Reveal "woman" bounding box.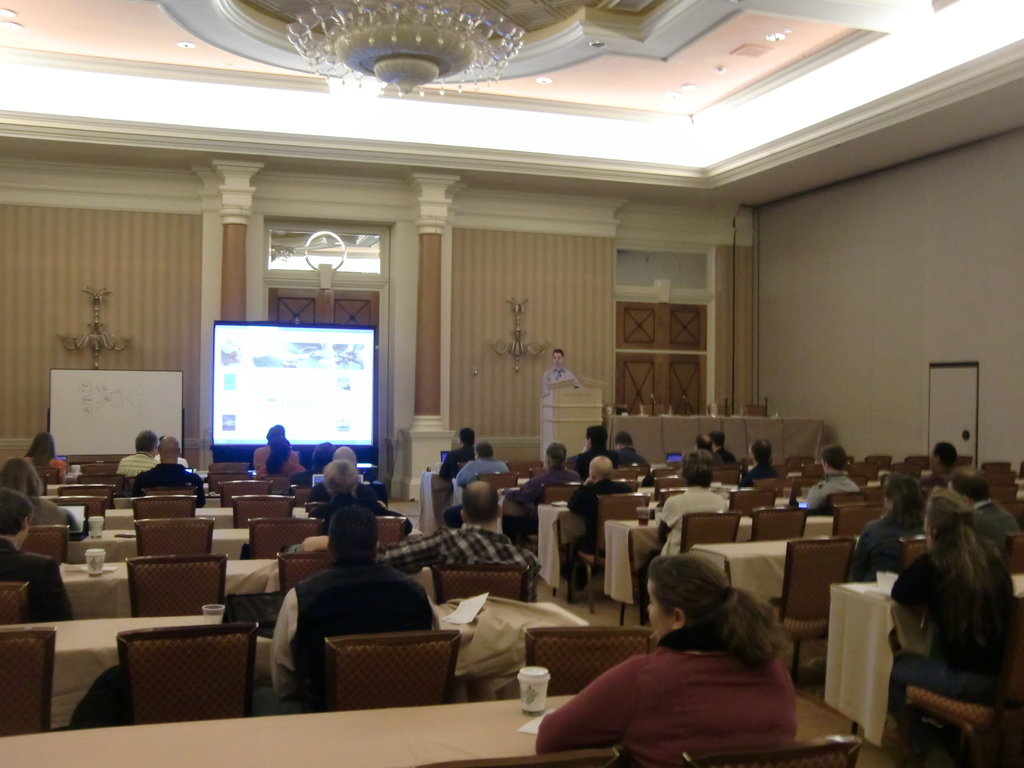
Revealed: (27, 434, 73, 491).
